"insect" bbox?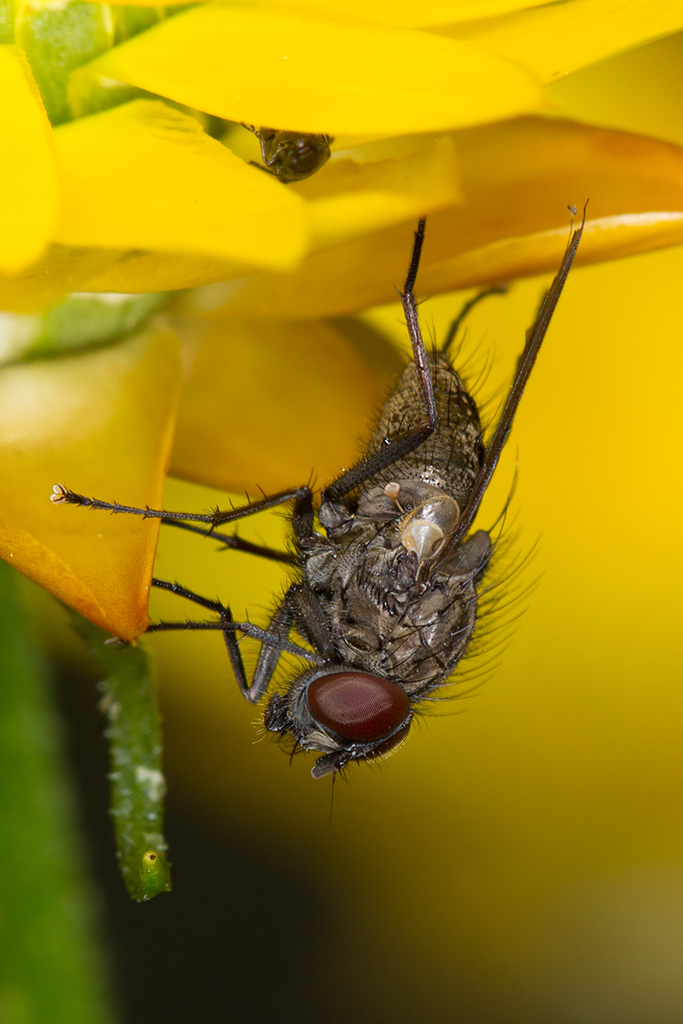
rect(241, 125, 335, 187)
